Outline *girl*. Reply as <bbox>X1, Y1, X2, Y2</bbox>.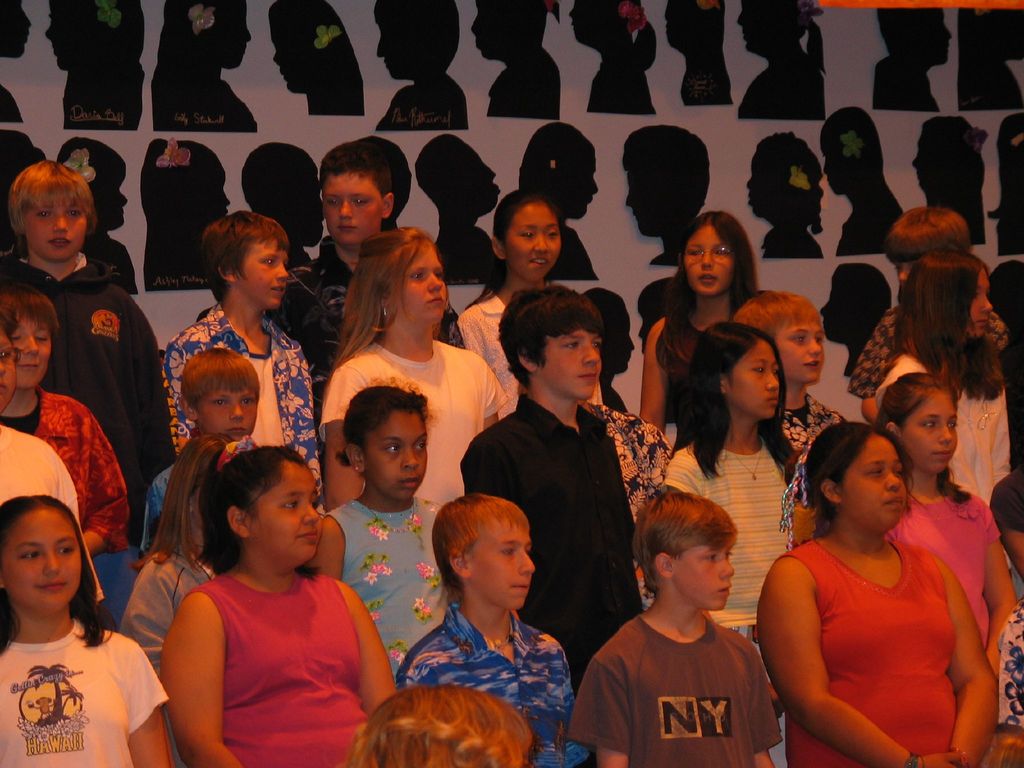
<bbox>872, 373, 1023, 669</bbox>.
